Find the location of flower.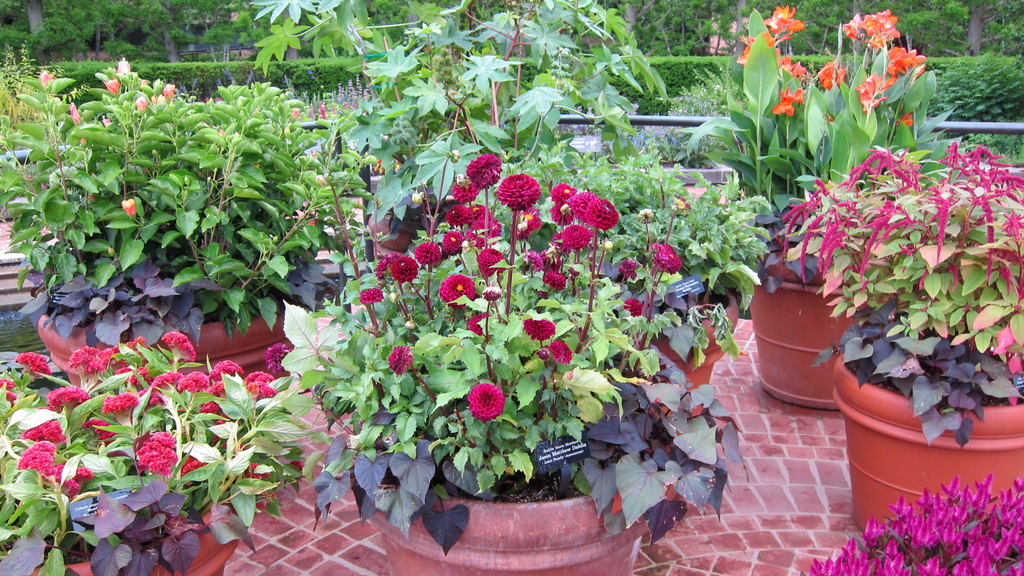
Location: box=[816, 59, 850, 88].
